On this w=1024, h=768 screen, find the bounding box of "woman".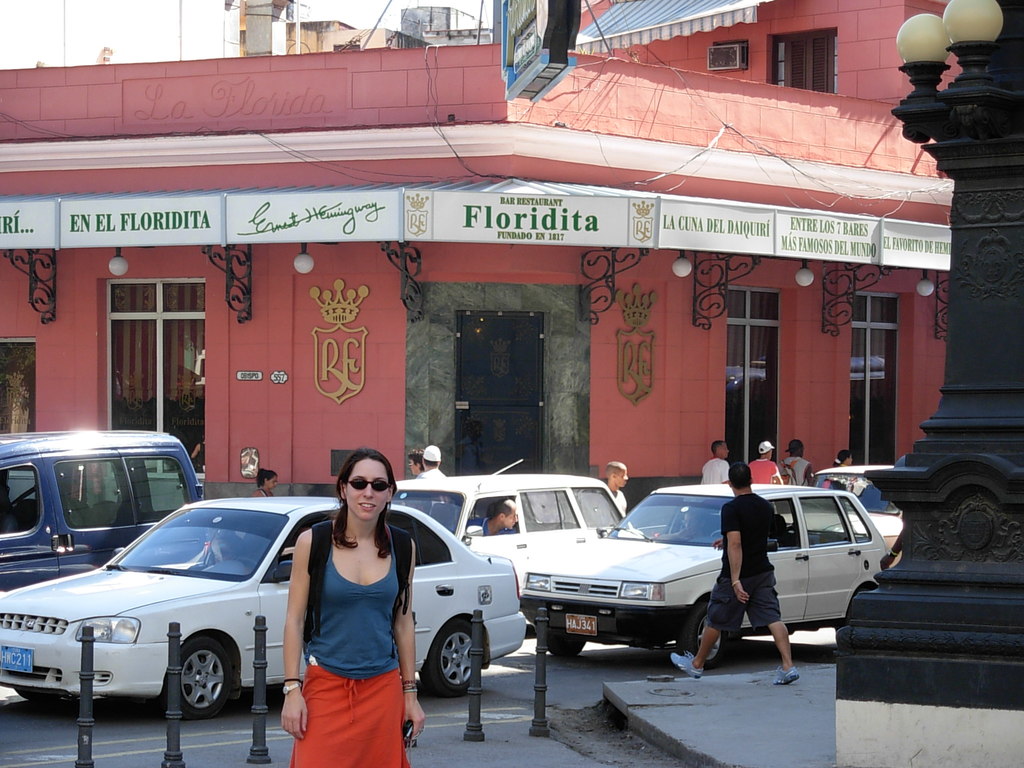
Bounding box: box(250, 464, 276, 497).
